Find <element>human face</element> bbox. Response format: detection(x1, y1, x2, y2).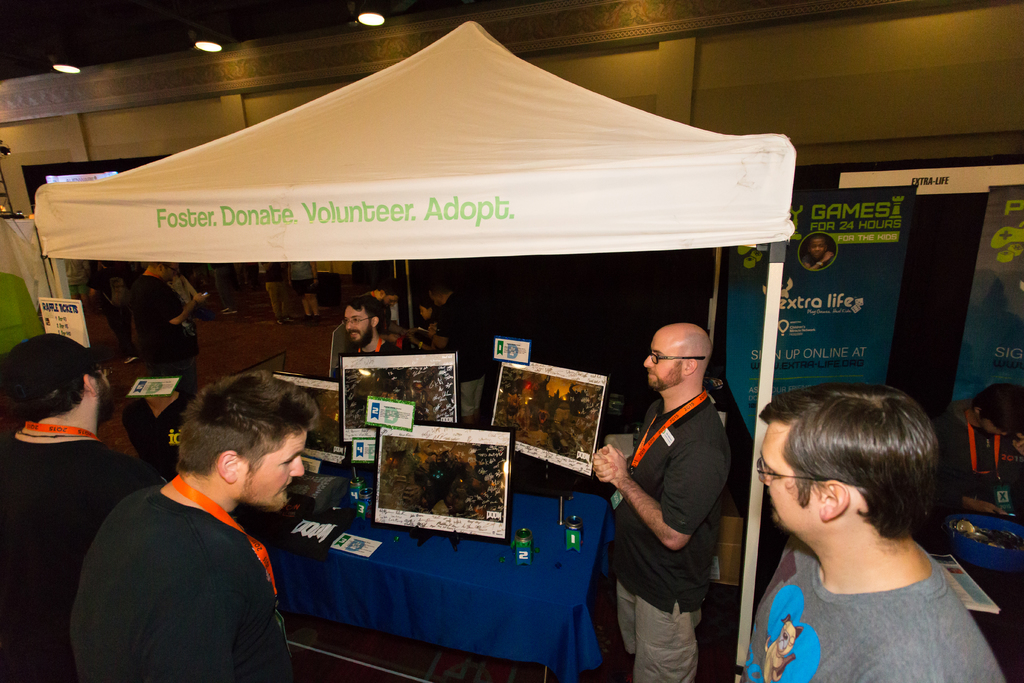
detection(644, 336, 687, 391).
